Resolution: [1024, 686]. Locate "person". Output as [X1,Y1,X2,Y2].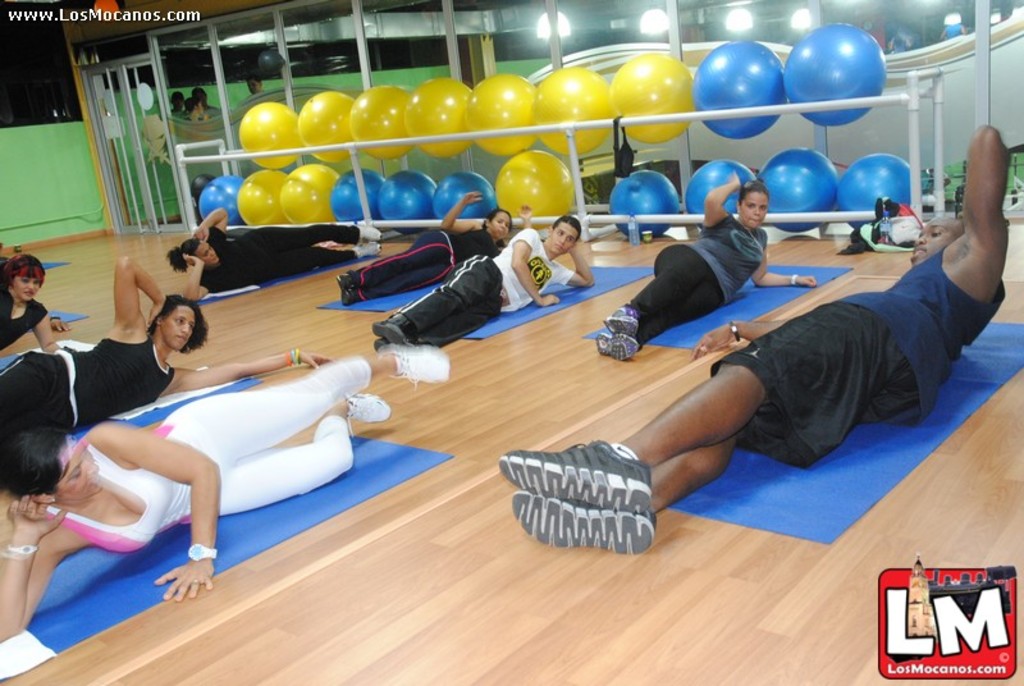
[164,212,375,301].
